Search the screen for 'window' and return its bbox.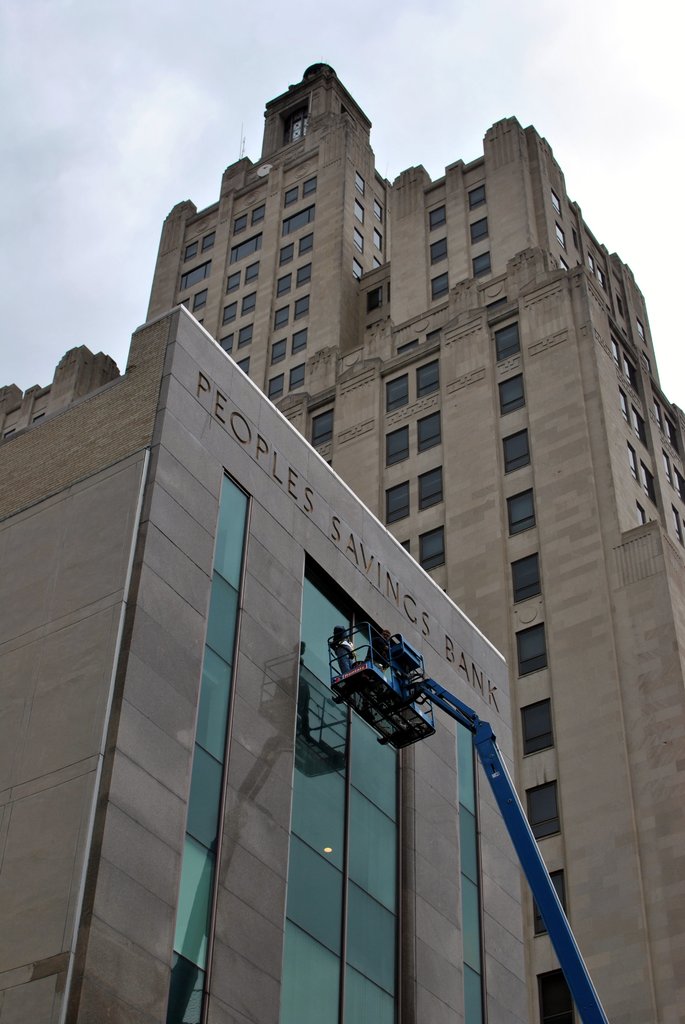
Found: Rect(432, 237, 446, 266).
